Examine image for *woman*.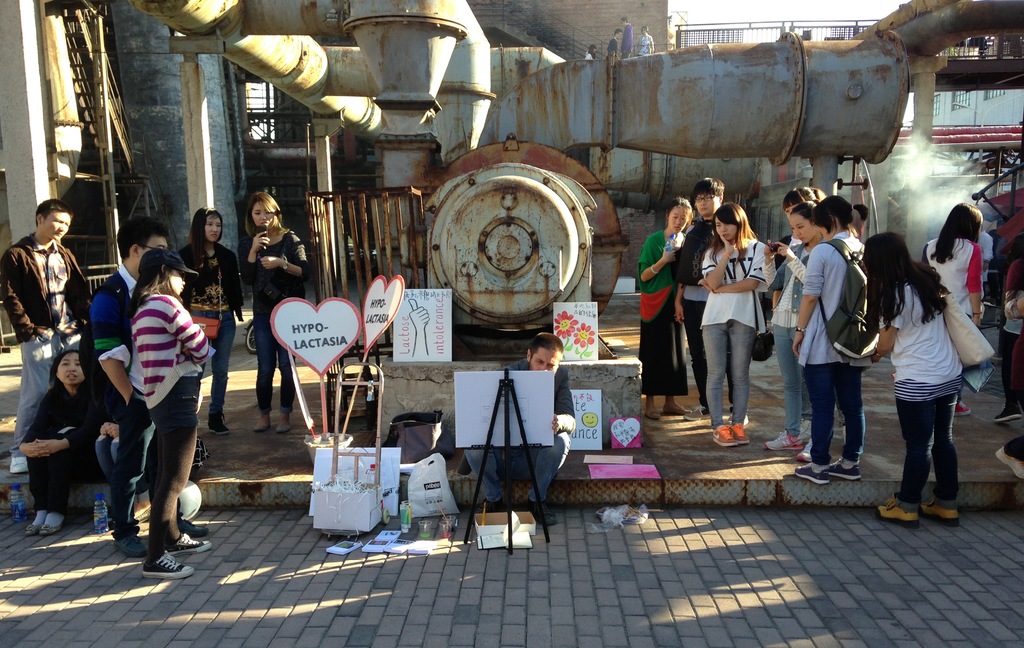
Examination result: 243 187 304 431.
